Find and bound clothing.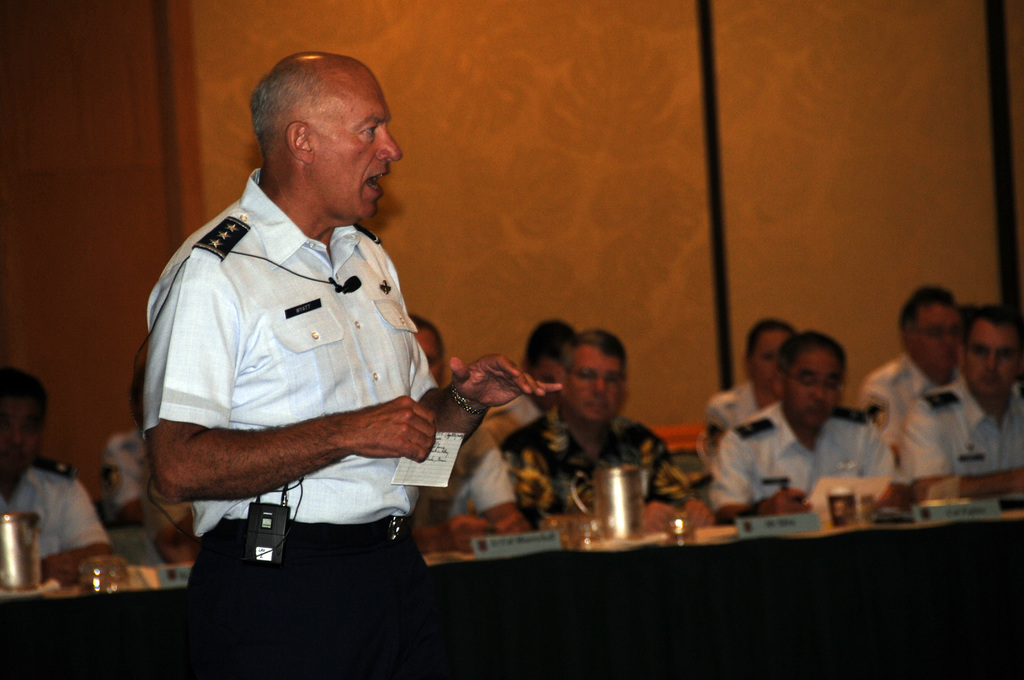
Bound: [x1=901, y1=373, x2=1023, y2=474].
